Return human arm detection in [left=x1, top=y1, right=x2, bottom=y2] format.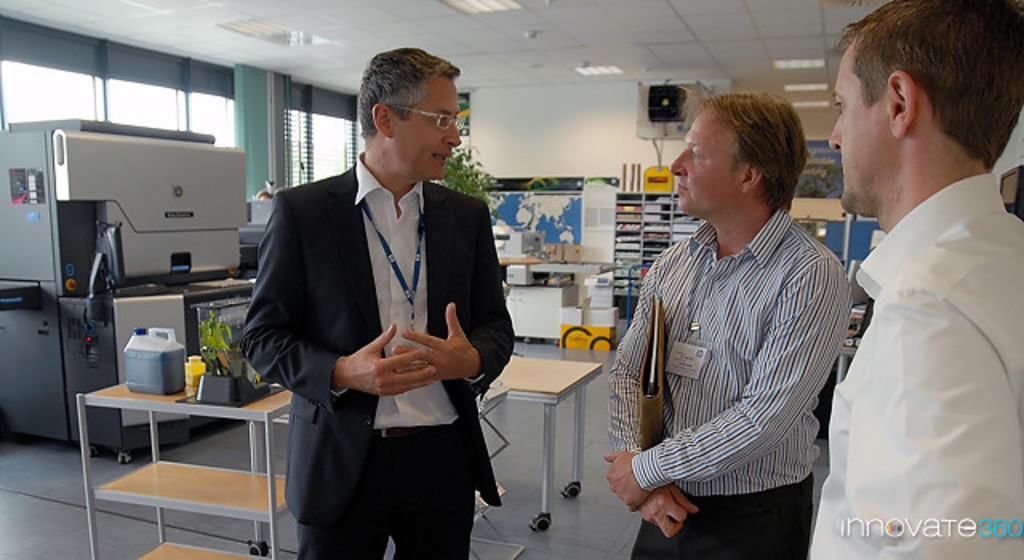
[left=606, top=253, right=698, bottom=539].
